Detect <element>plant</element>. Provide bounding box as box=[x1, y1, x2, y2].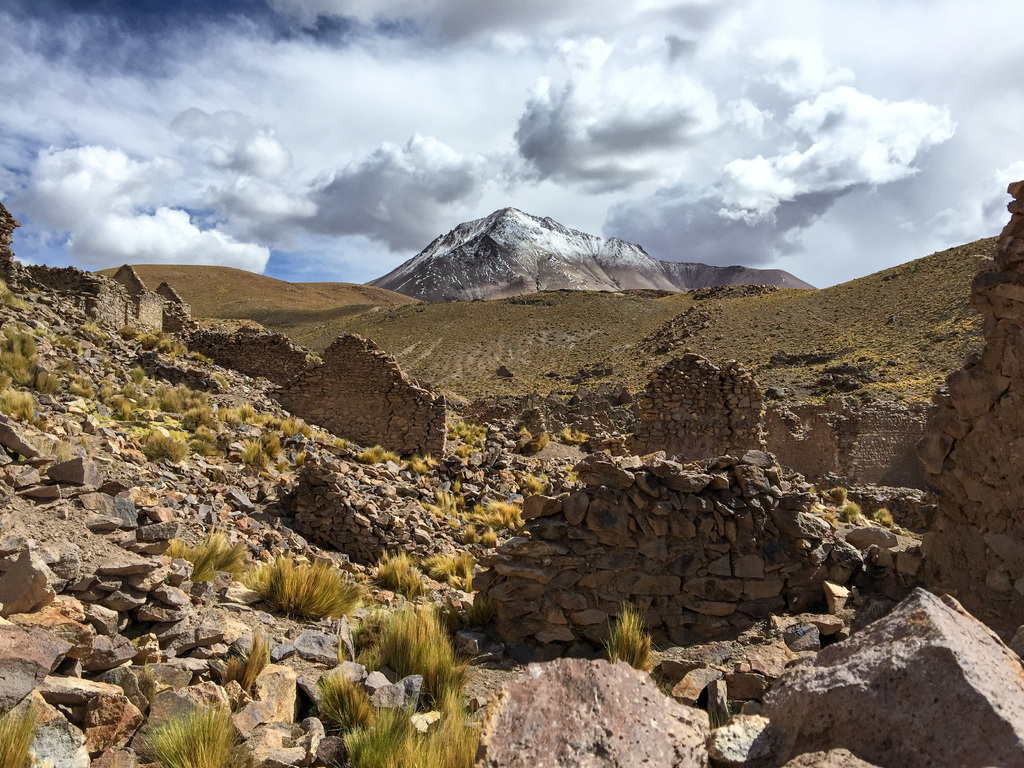
box=[136, 324, 220, 360].
